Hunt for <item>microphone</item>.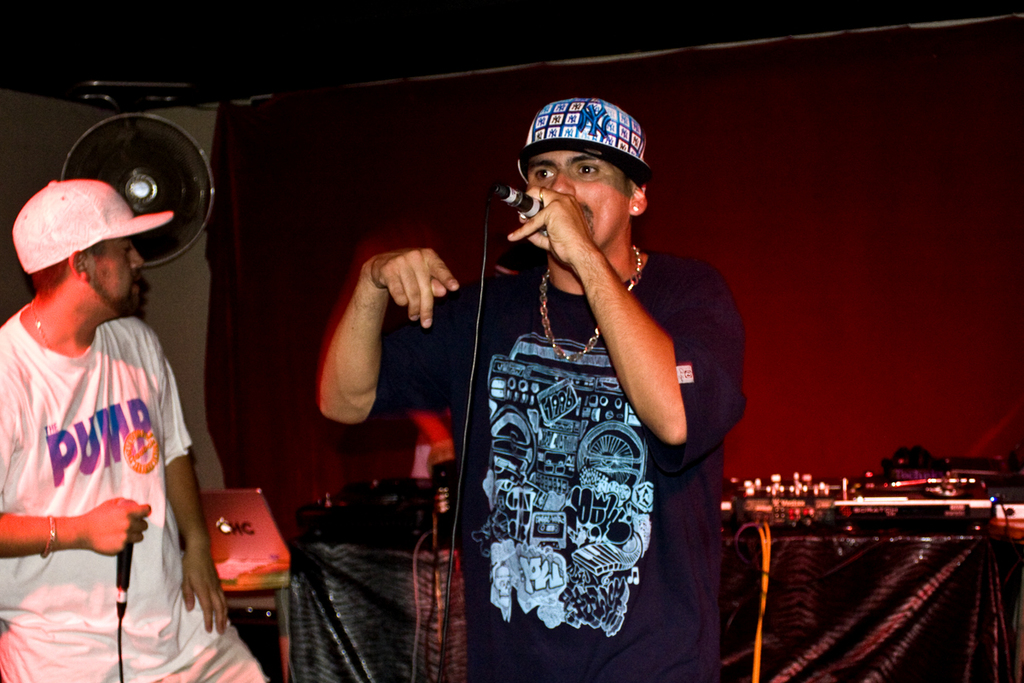
Hunted down at [left=492, top=178, right=535, bottom=229].
